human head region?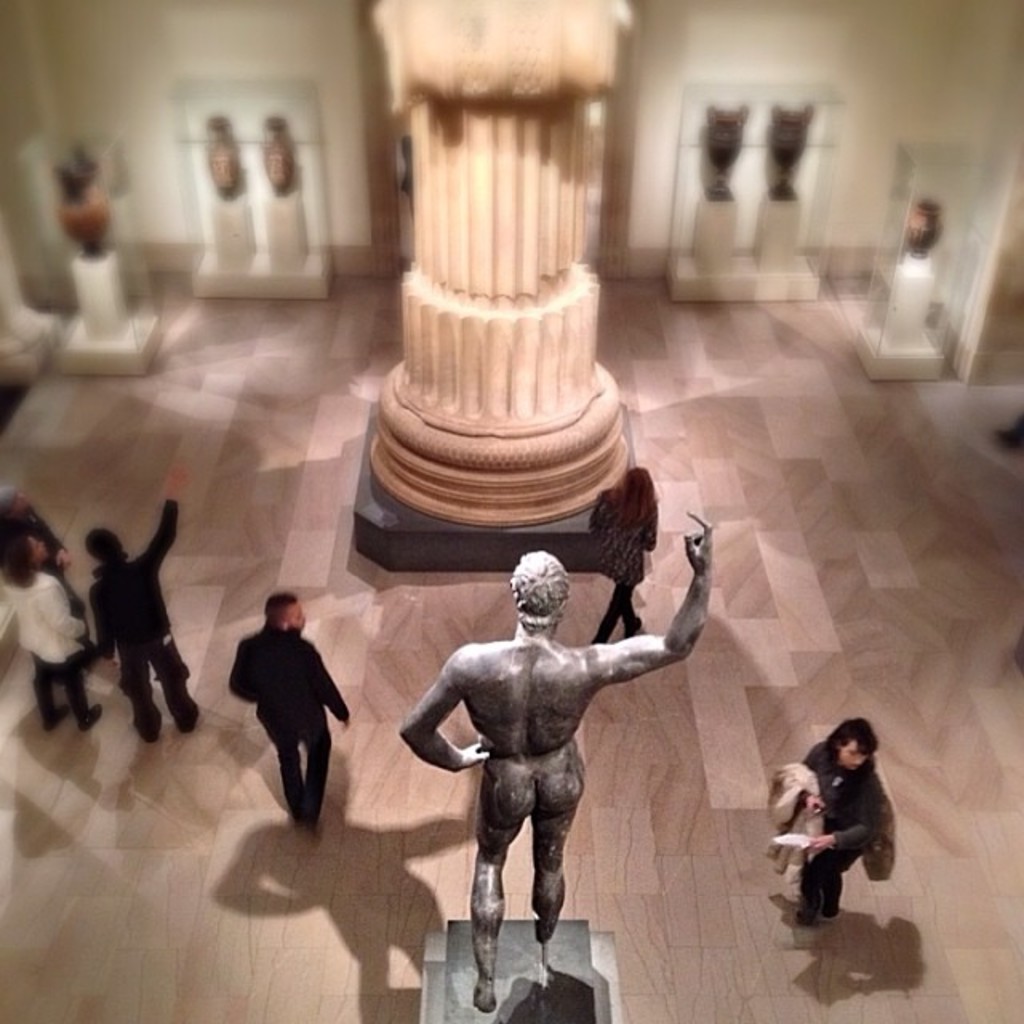
<region>88, 526, 130, 570</region>
